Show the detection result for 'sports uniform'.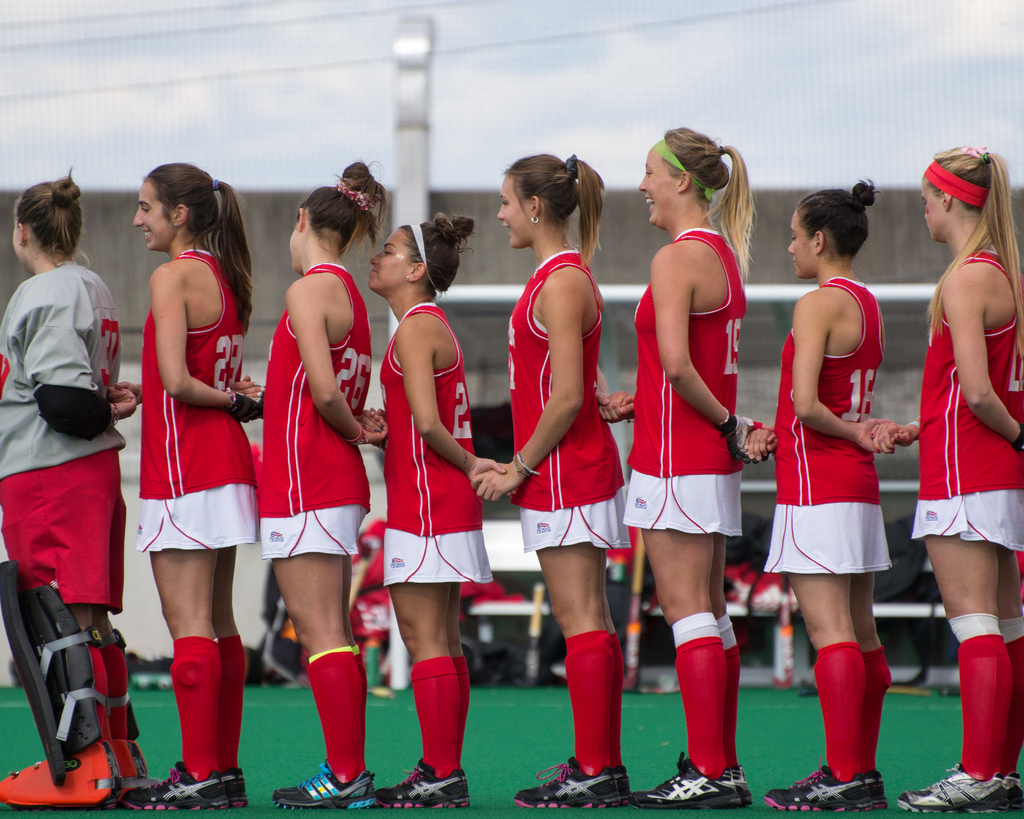
[x1=137, y1=234, x2=269, y2=563].
